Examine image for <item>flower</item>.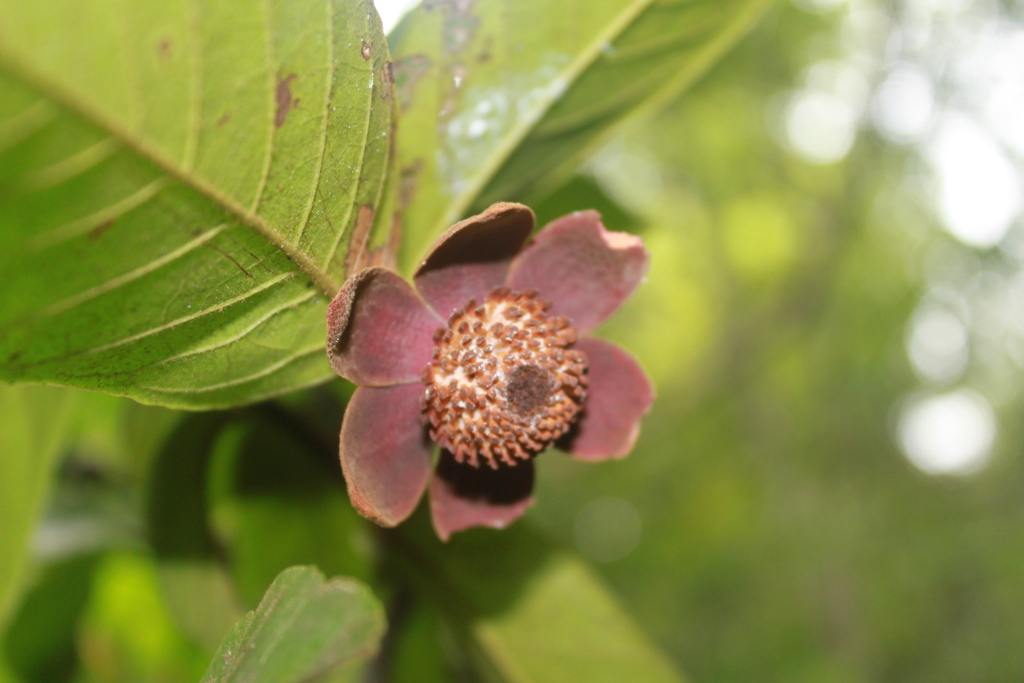
Examination result: [x1=308, y1=190, x2=655, y2=541].
